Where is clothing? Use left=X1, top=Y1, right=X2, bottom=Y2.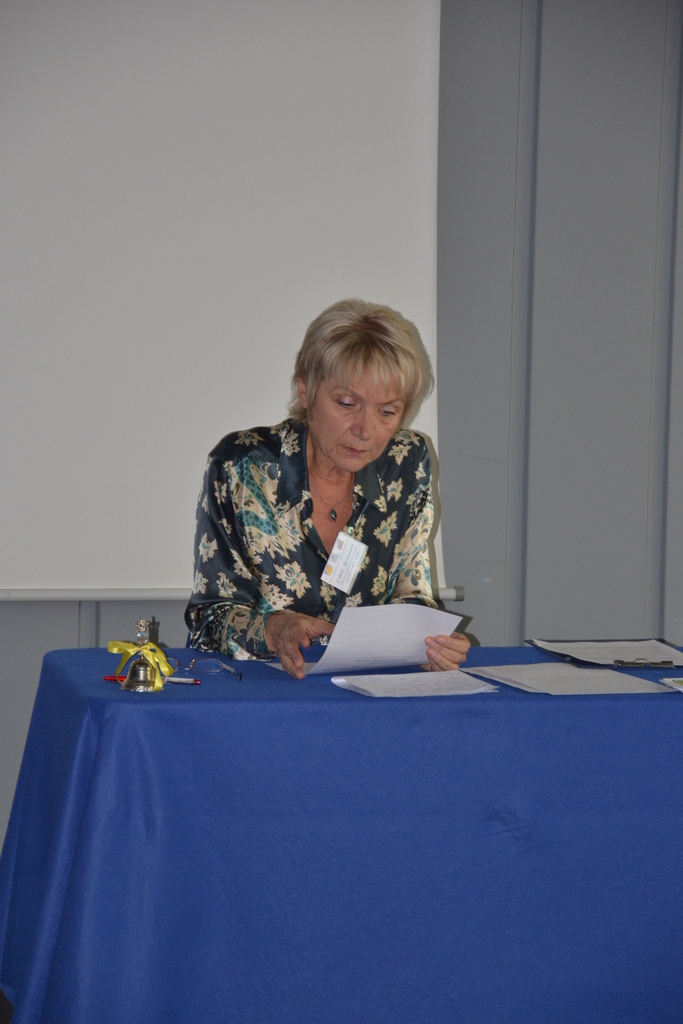
left=184, top=410, right=468, bottom=692.
